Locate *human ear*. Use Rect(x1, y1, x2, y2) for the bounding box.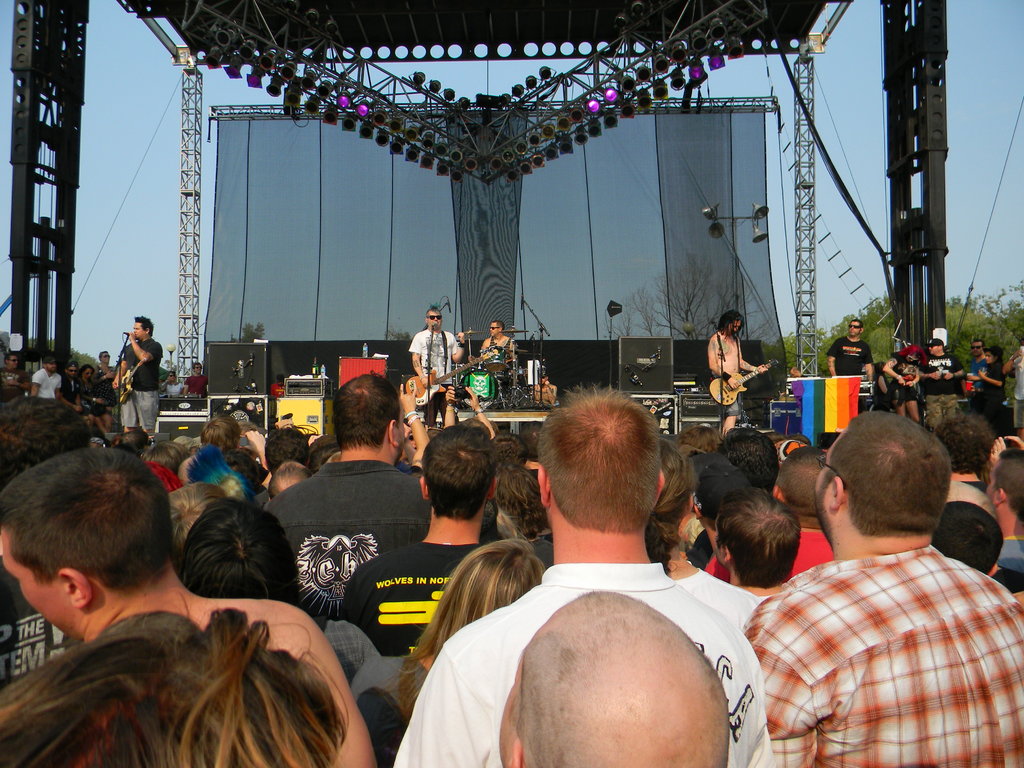
Rect(995, 485, 1006, 506).
